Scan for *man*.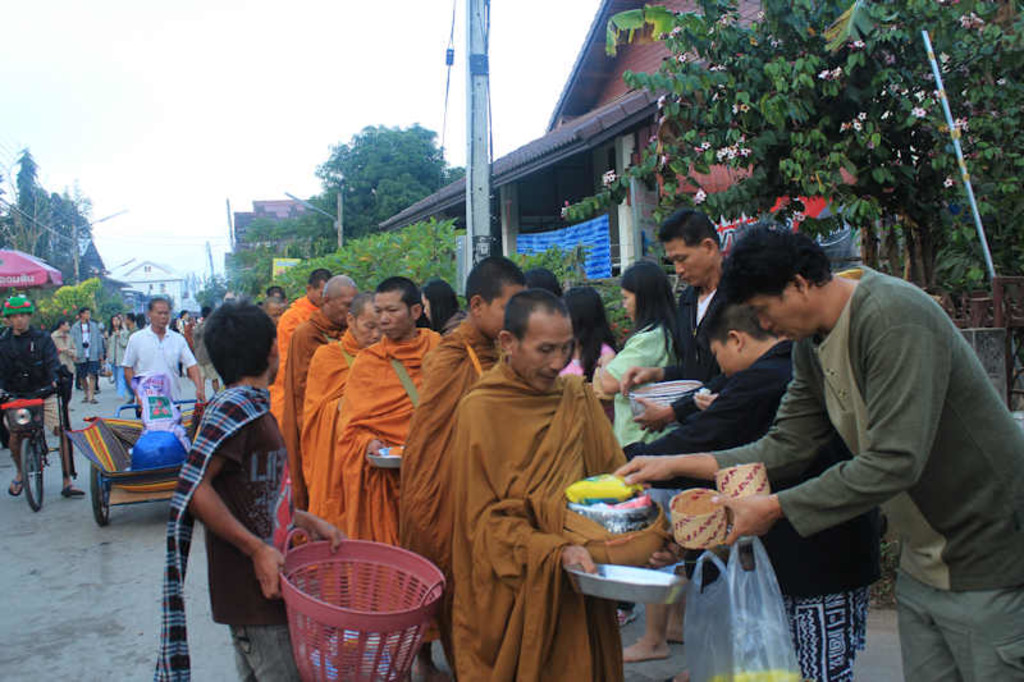
Scan result: 122 293 204 412.
